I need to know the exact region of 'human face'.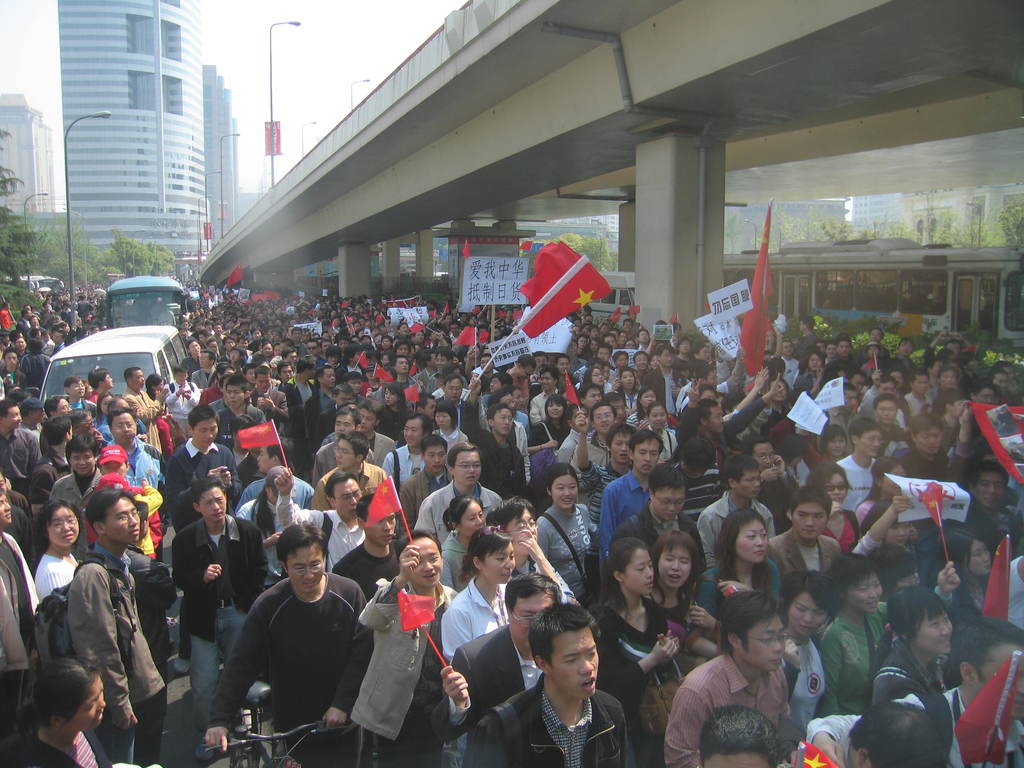
Region: (401,419,426,443).
